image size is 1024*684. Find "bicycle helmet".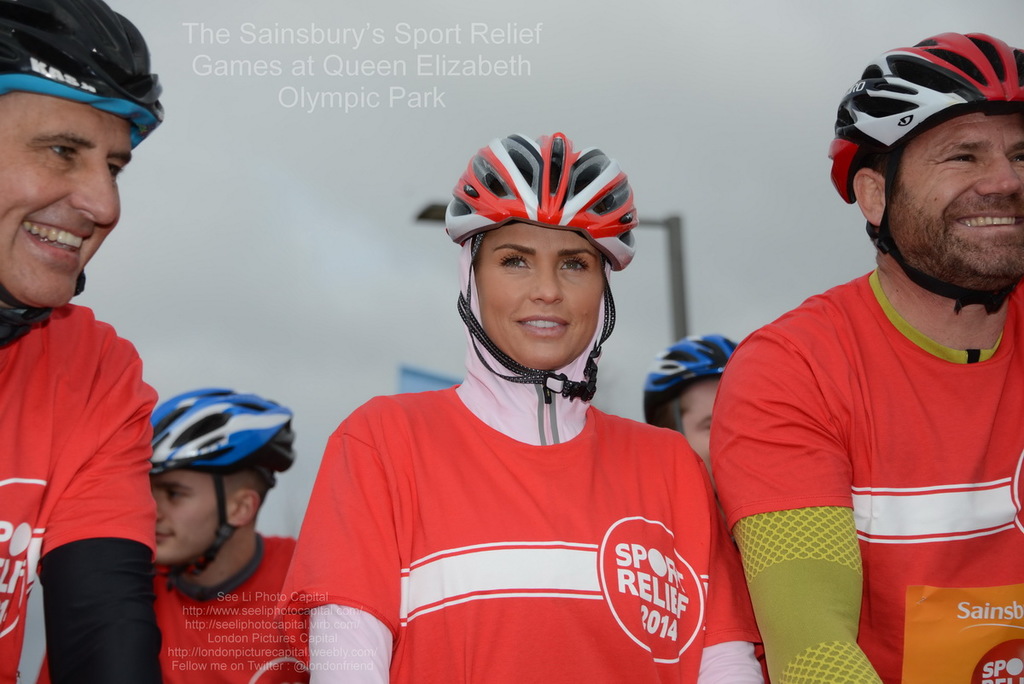
[x1=643, y1=334, x2=729, y2=440].
